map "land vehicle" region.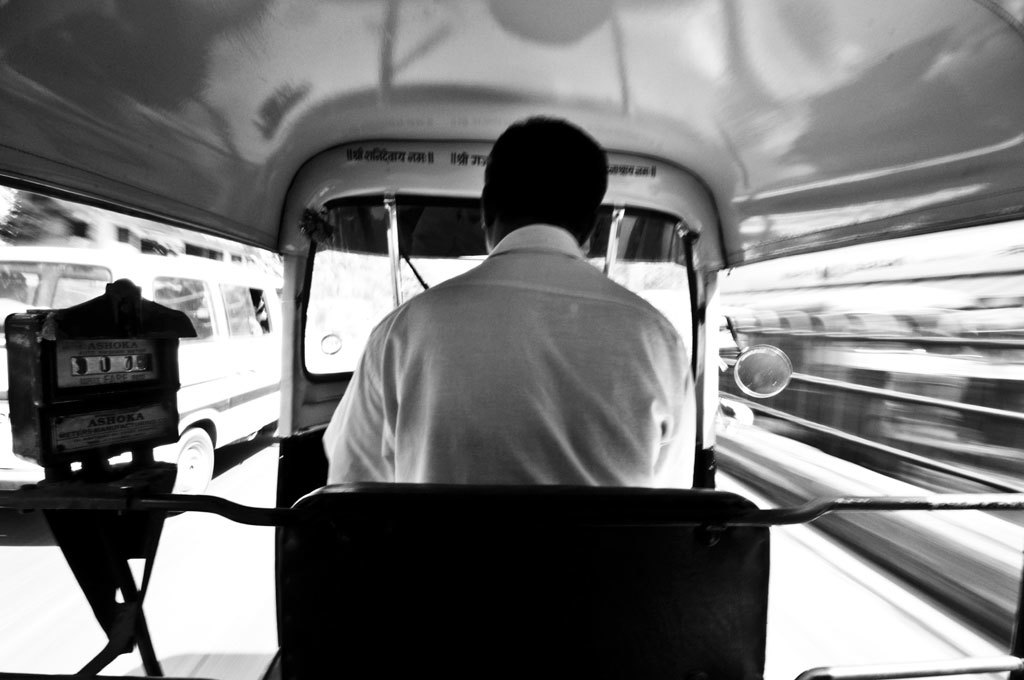
Mapped to (left=0, top=0, right=1023, bottom=679).
